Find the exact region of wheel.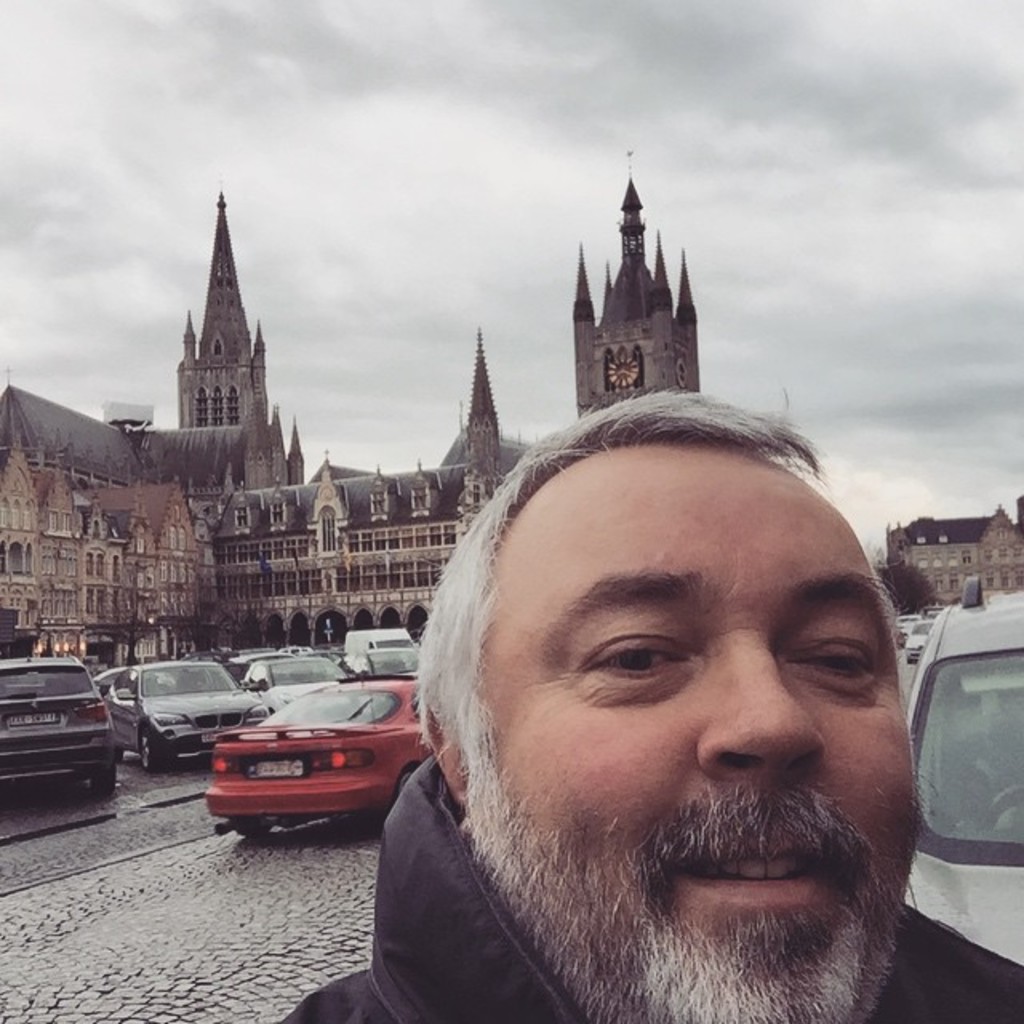
Exact region: box(86, 765, 117, 798).
